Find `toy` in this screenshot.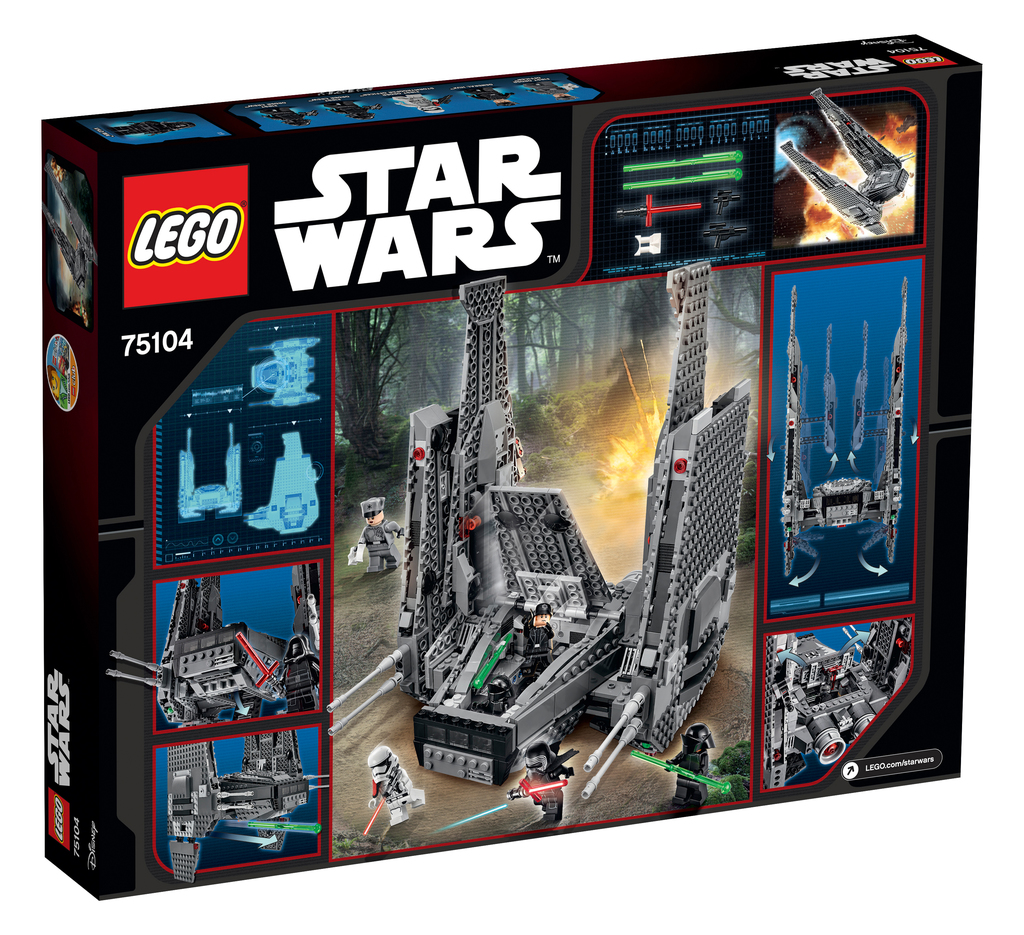
The bounding box for `toy` is <box>785,278,910,574</box>.
